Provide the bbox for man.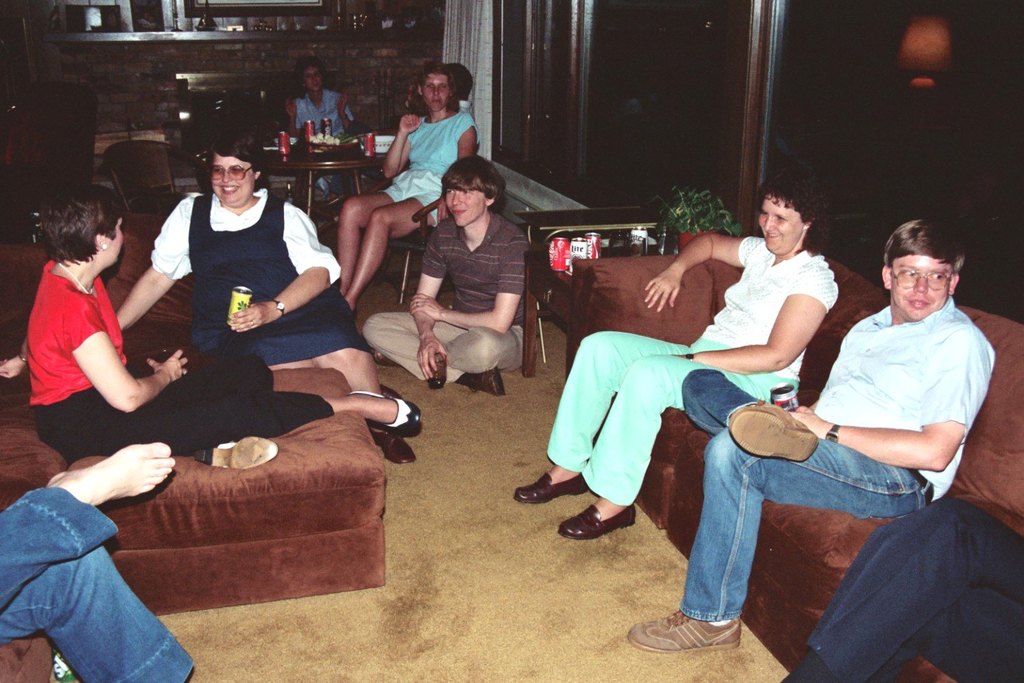
x1=687 y1=201 x2=1019 y2=636.
